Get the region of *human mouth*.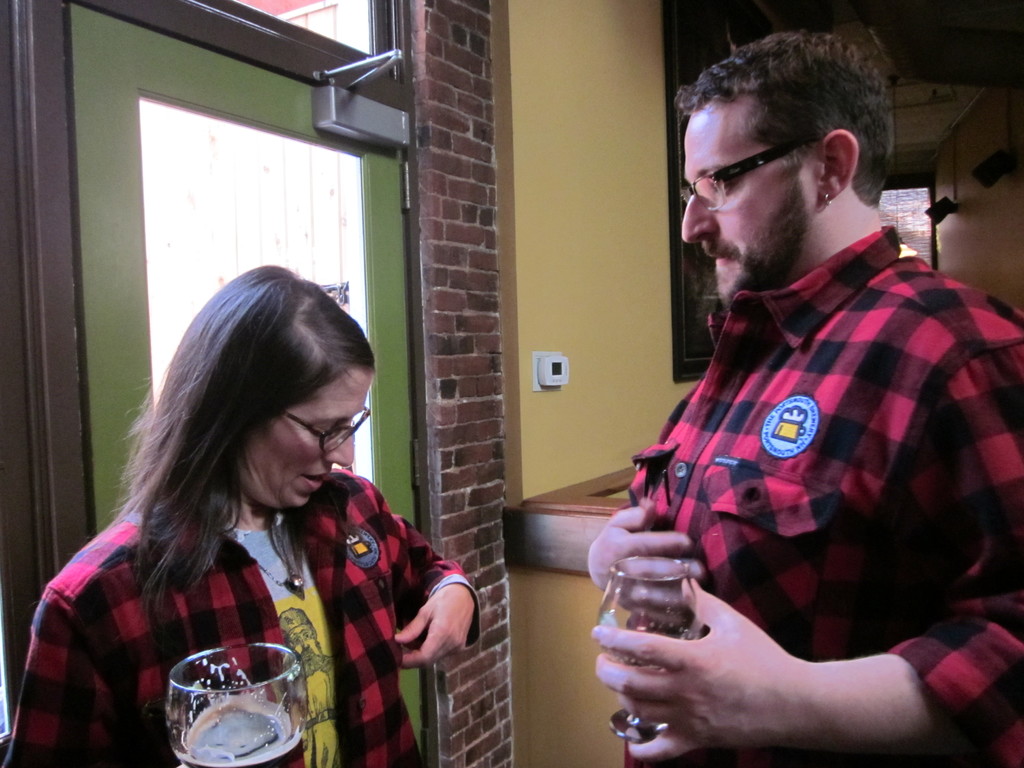
bbox=(301, 471, 328, 488).
